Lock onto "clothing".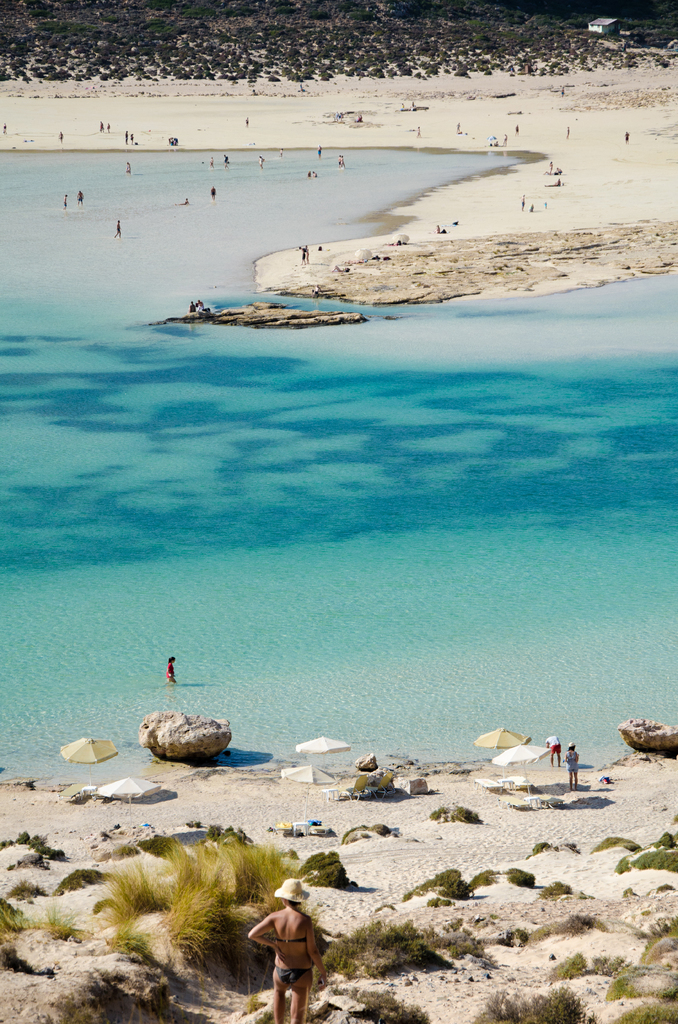
Locked: (x1=298, y1=245, x2=309, y2=263).
